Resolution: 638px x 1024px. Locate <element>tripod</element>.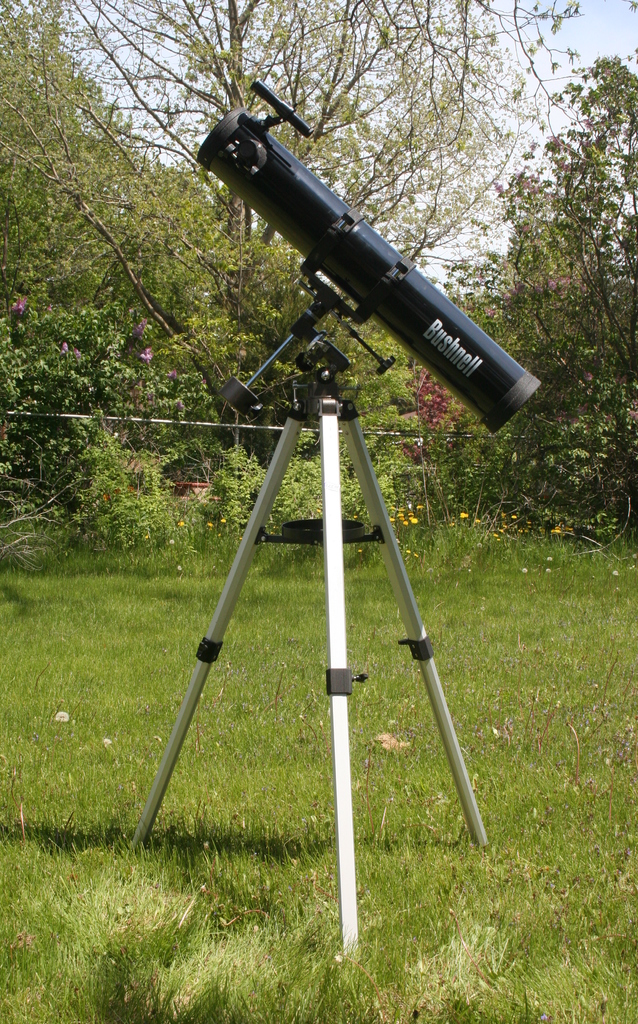
crop(131, 295, 491, 966).
